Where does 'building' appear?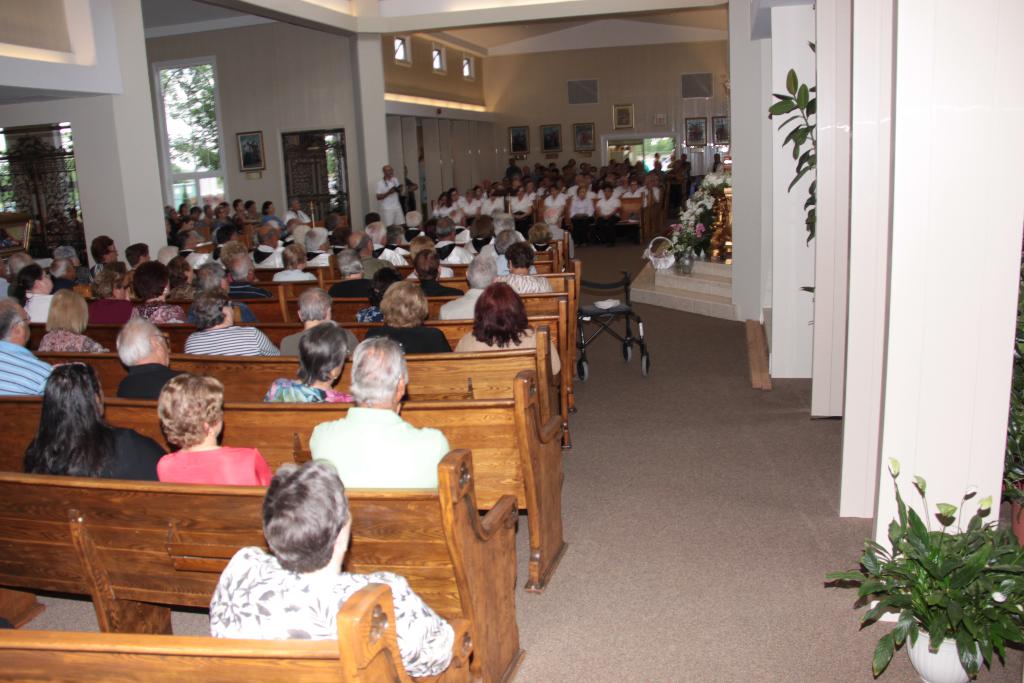
Appears at <region>0, 0, 1023, 682</region>.
